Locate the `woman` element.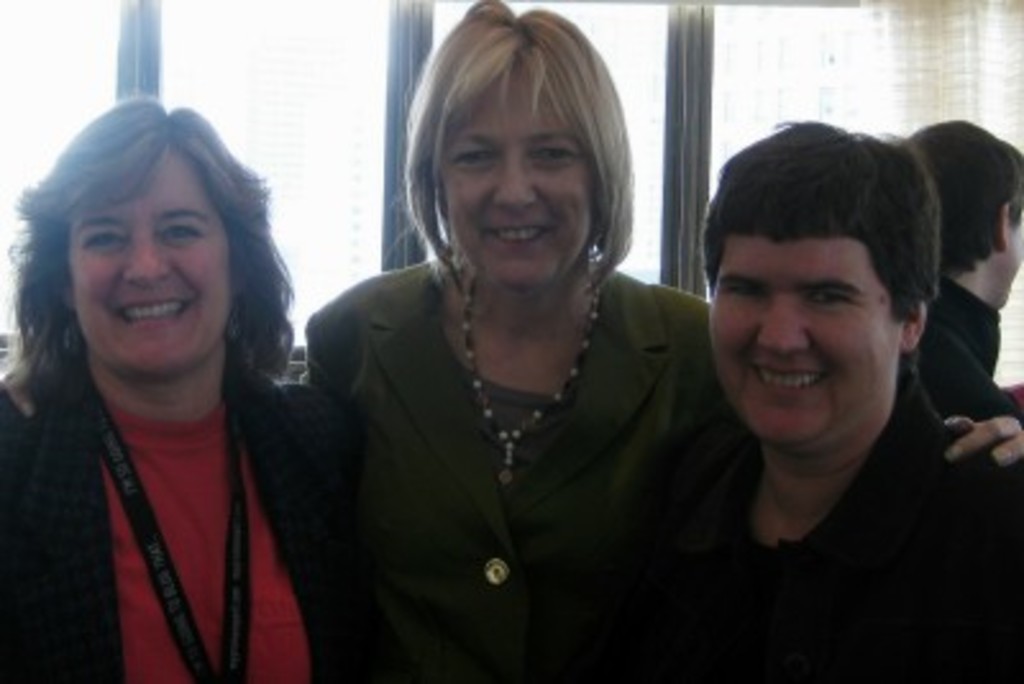
Element bbox: bbox(0, 0, 1021, 674).
